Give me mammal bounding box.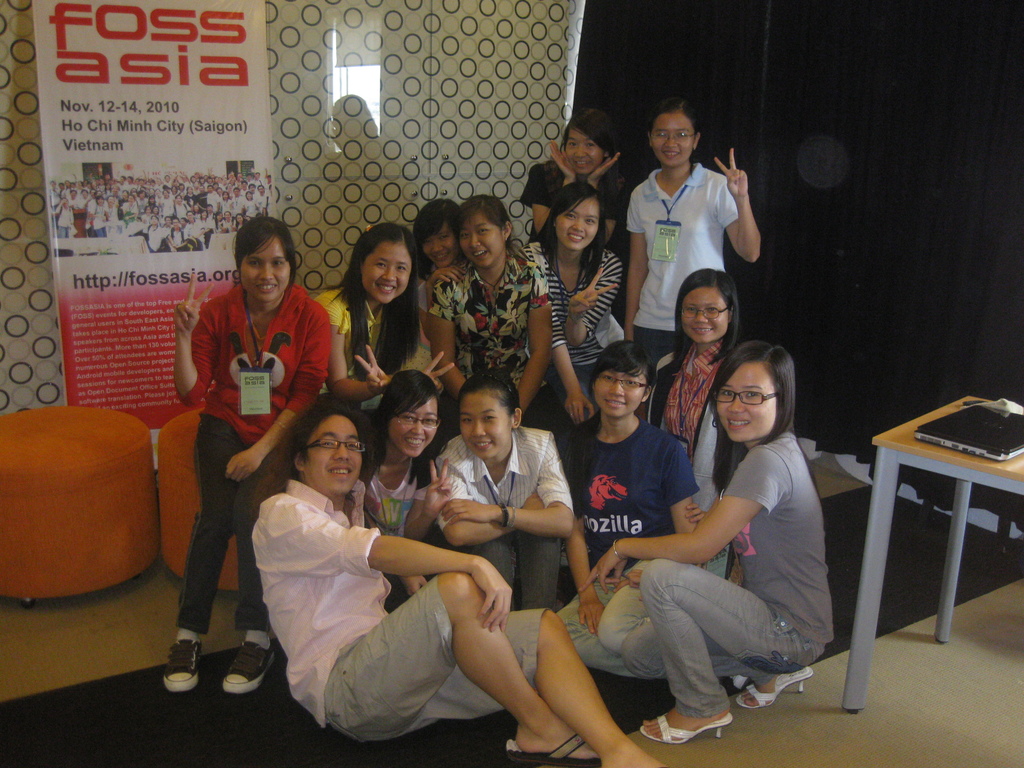
locate(643, 268, 743, 507).
